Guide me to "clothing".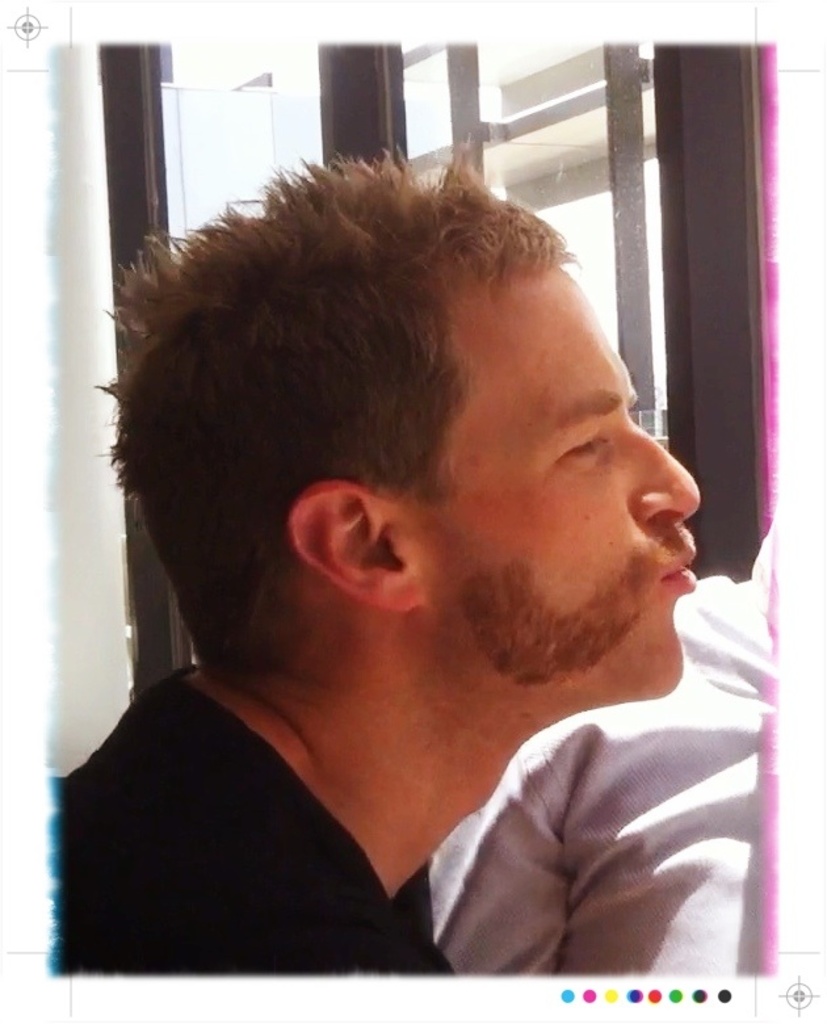
Guidance: pyautogui.locateOnScreen(429, 568, 768, 974).
